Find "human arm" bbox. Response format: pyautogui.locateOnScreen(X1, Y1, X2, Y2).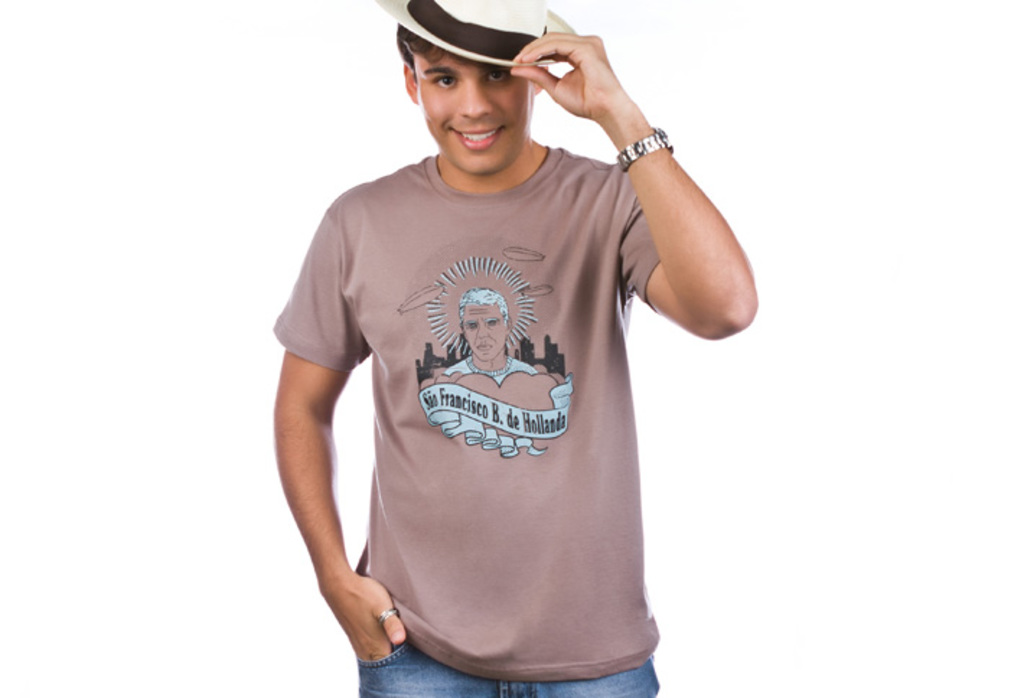
pyautogui.locateOnScreen(274, 187, 392, 656).
